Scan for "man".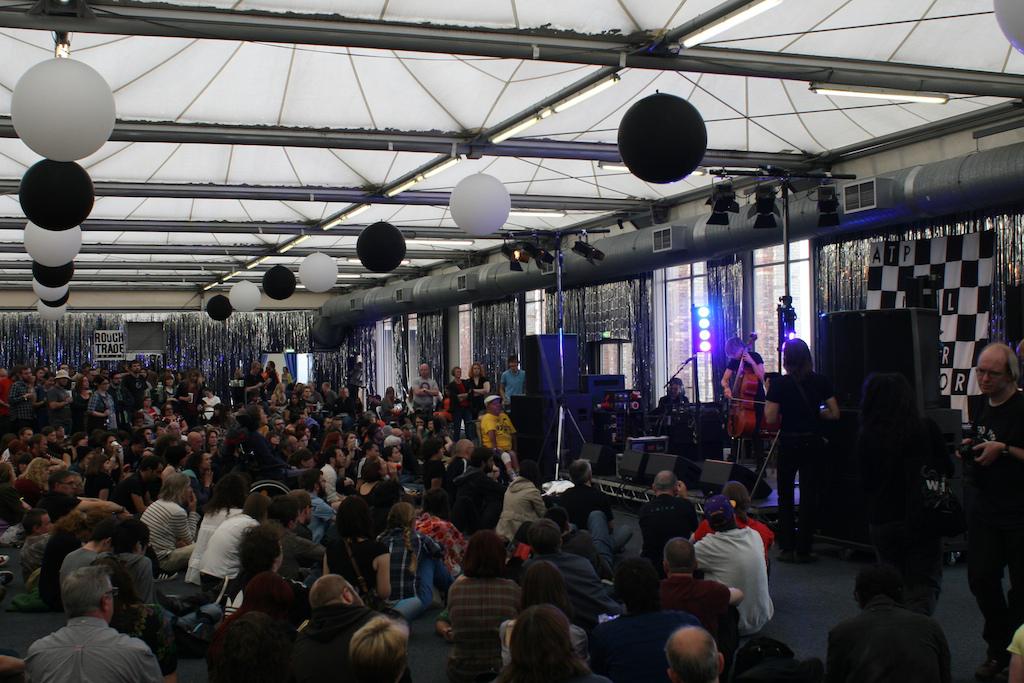
Scan result: [left=955, top=342, right=1023, bottom=682].
